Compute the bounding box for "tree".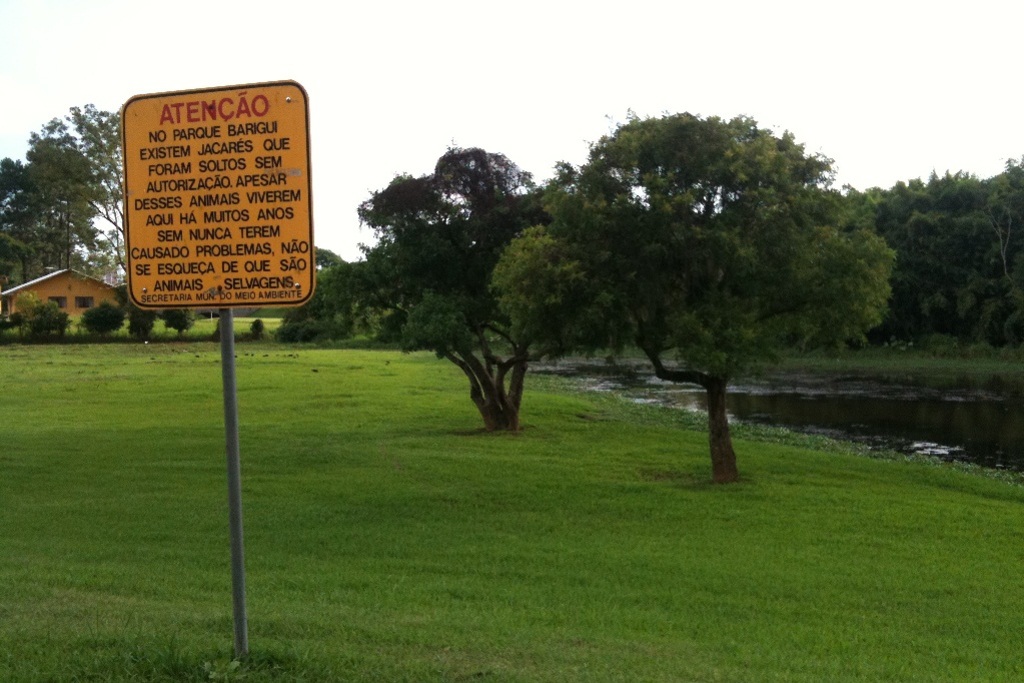
9,293,41,345.
